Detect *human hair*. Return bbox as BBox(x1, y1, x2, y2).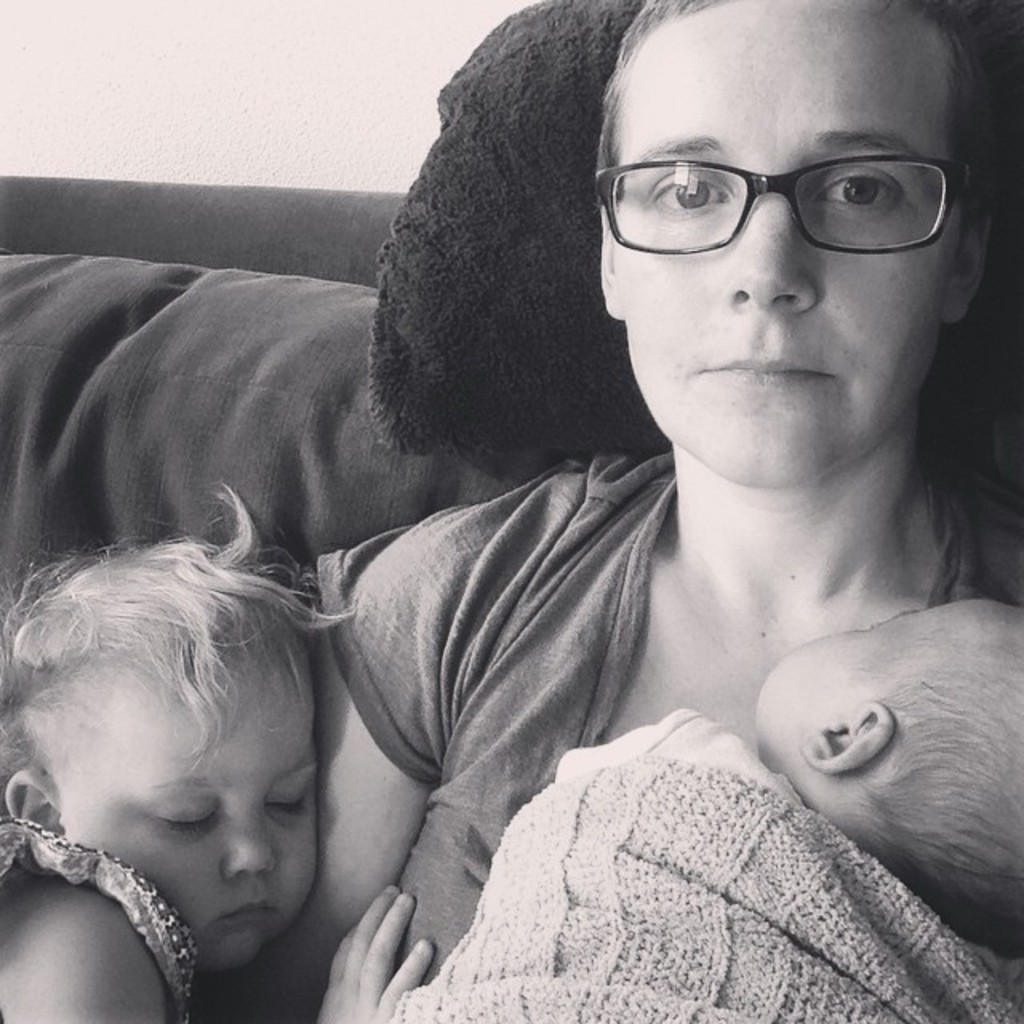
BBox(0, 477, 352, 770).
